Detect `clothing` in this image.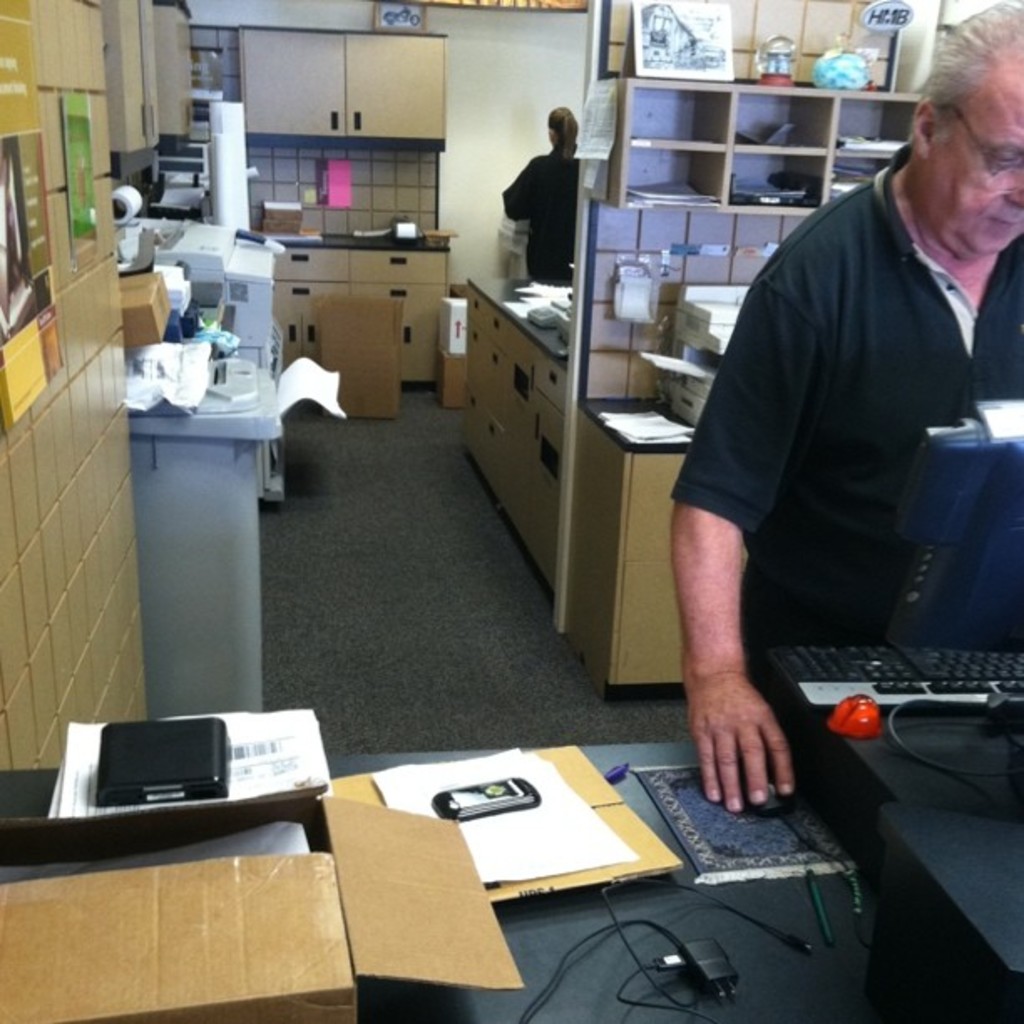
Detection: [648, 100, 1022, 786].
